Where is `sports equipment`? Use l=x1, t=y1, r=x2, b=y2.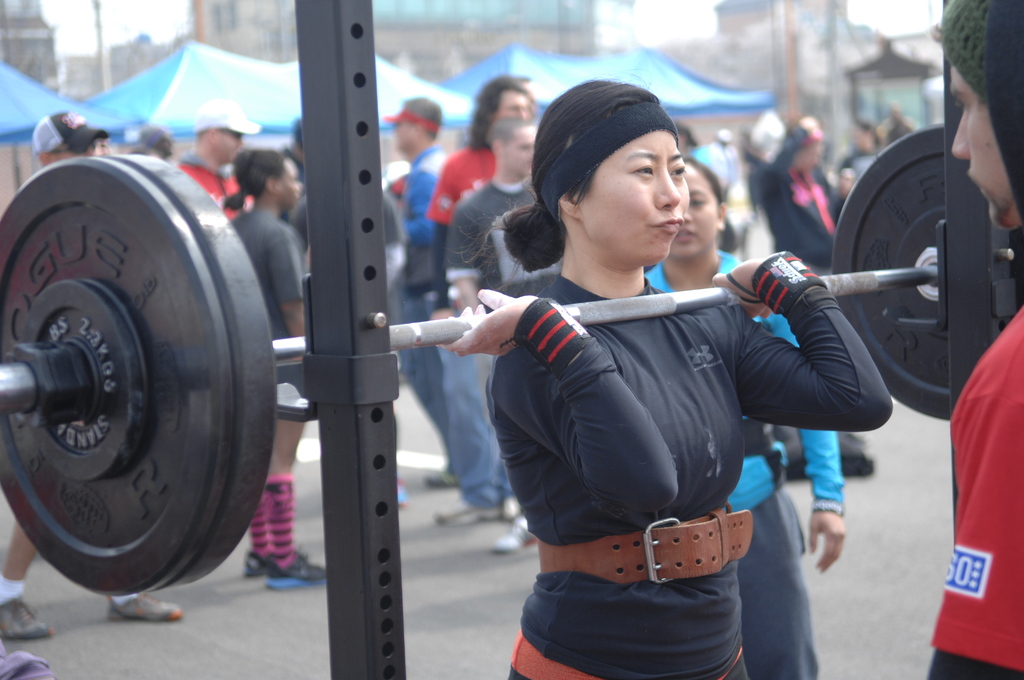
l=504, t=296, r=598, b=386.
